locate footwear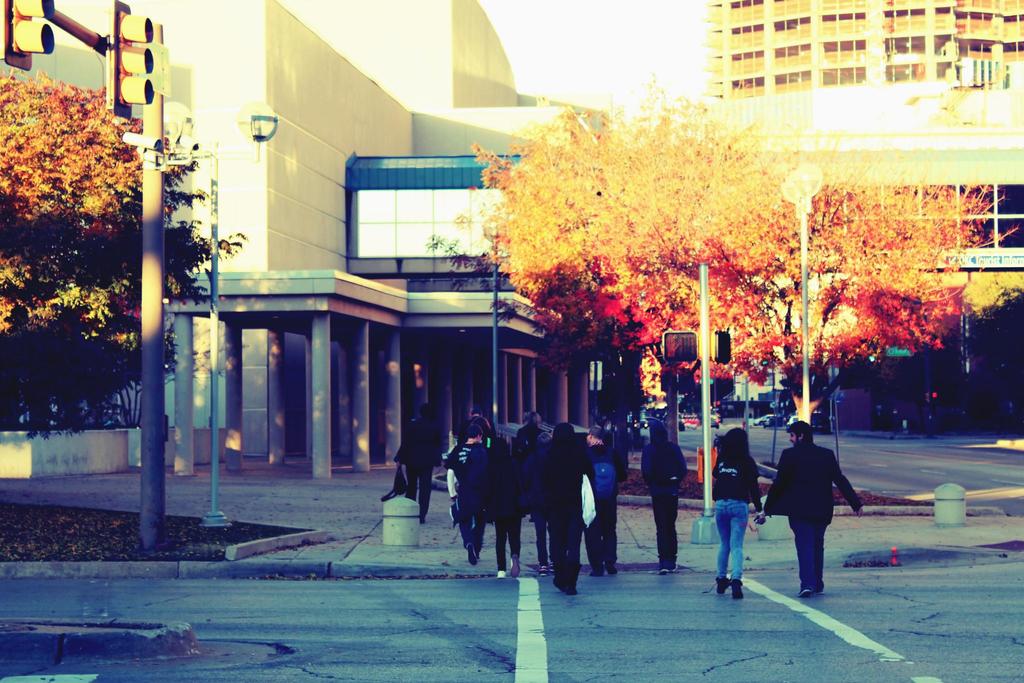
(left=498, top=570, right=509, bottom=580)
